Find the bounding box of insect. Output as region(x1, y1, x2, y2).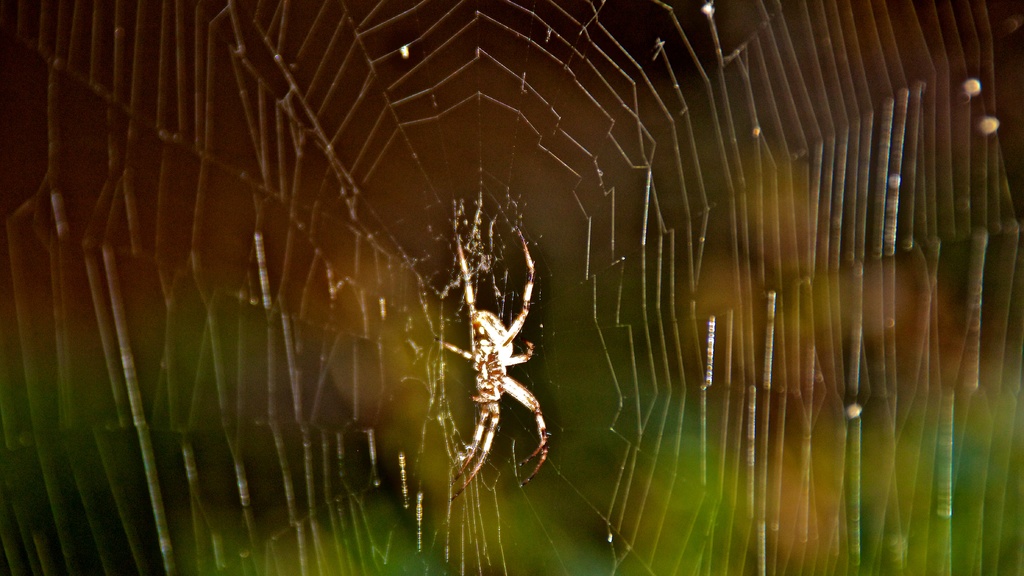
region(444, 225, 547, 499).
